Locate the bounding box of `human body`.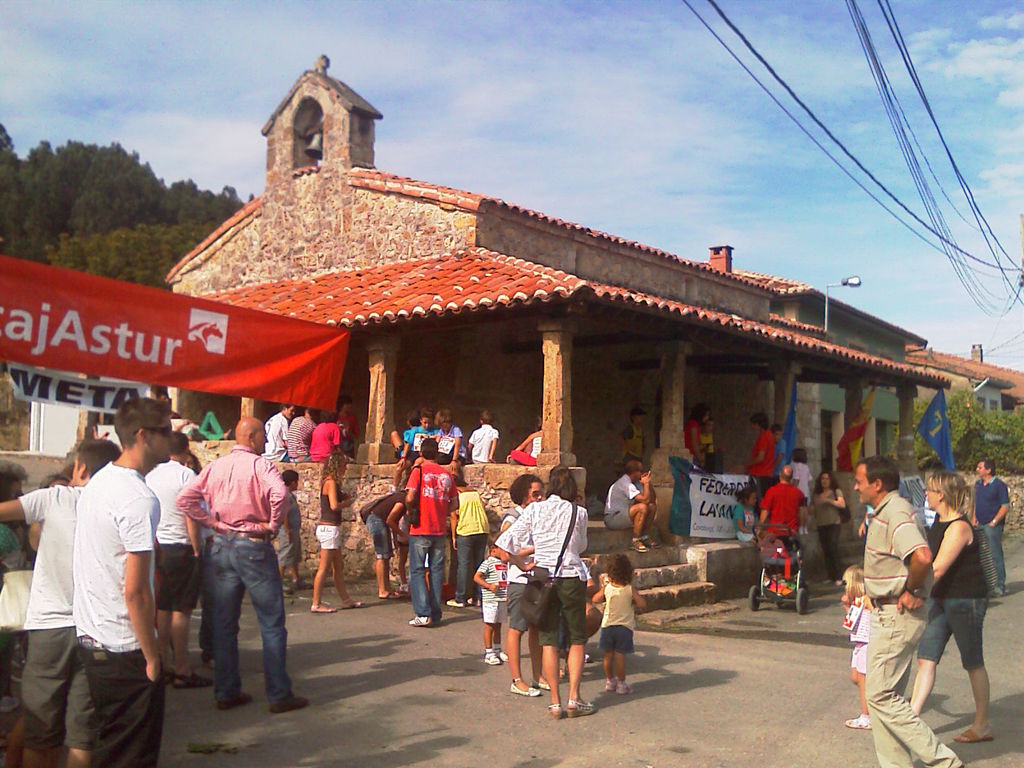
Bounding box: 753, 480, 800, 540.
